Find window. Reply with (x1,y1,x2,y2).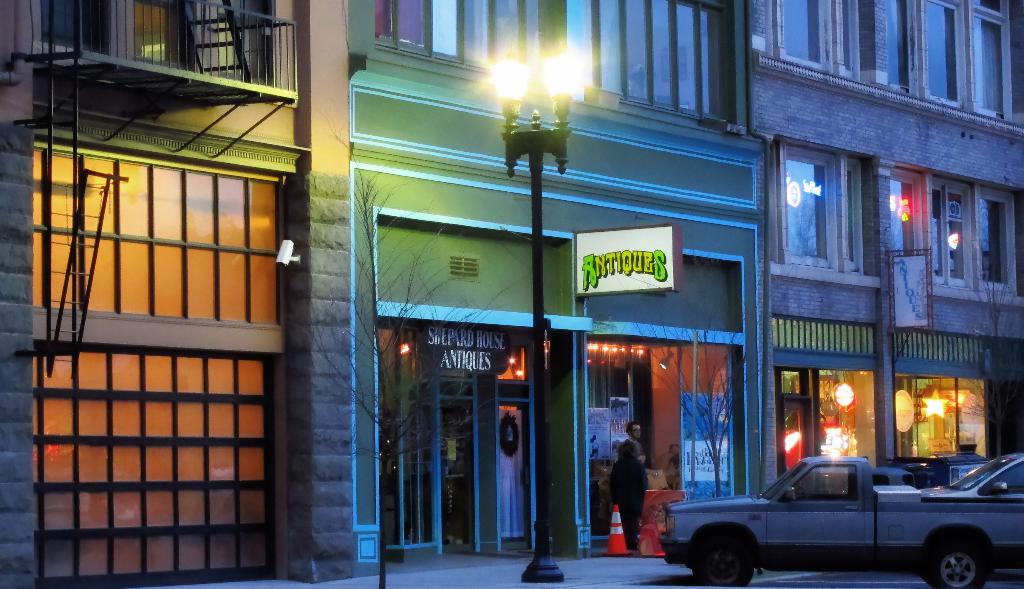
(972,0,1011,122).
